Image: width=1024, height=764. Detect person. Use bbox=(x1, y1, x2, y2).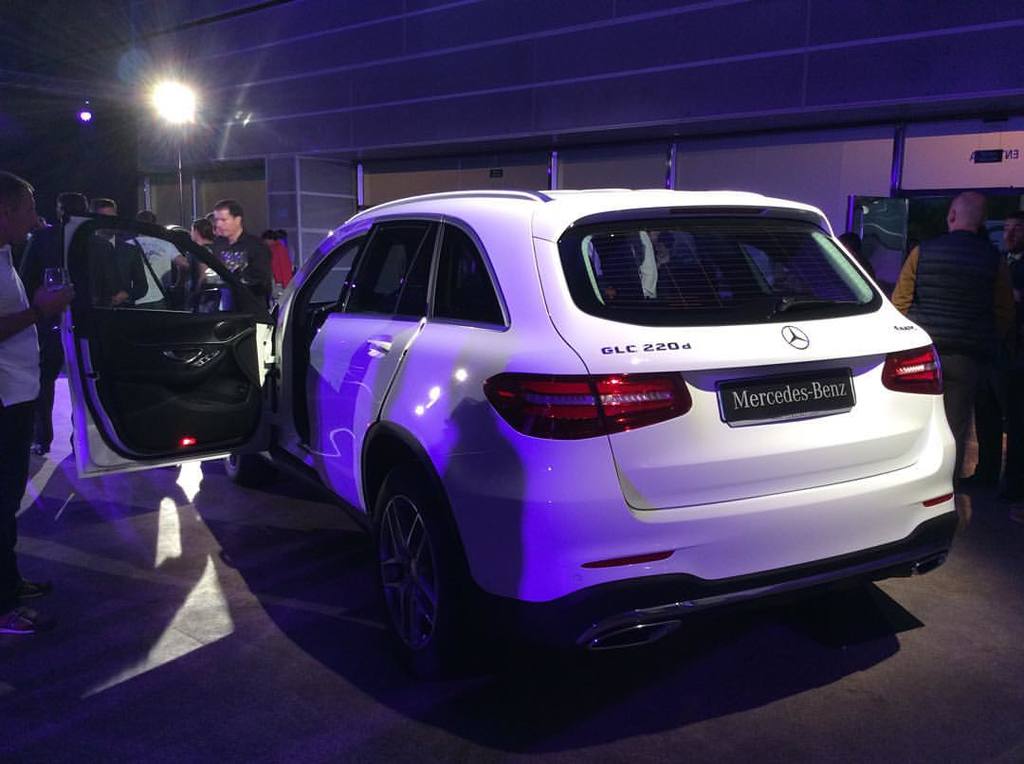
bbox=(1003, 209, 1023, 453).
